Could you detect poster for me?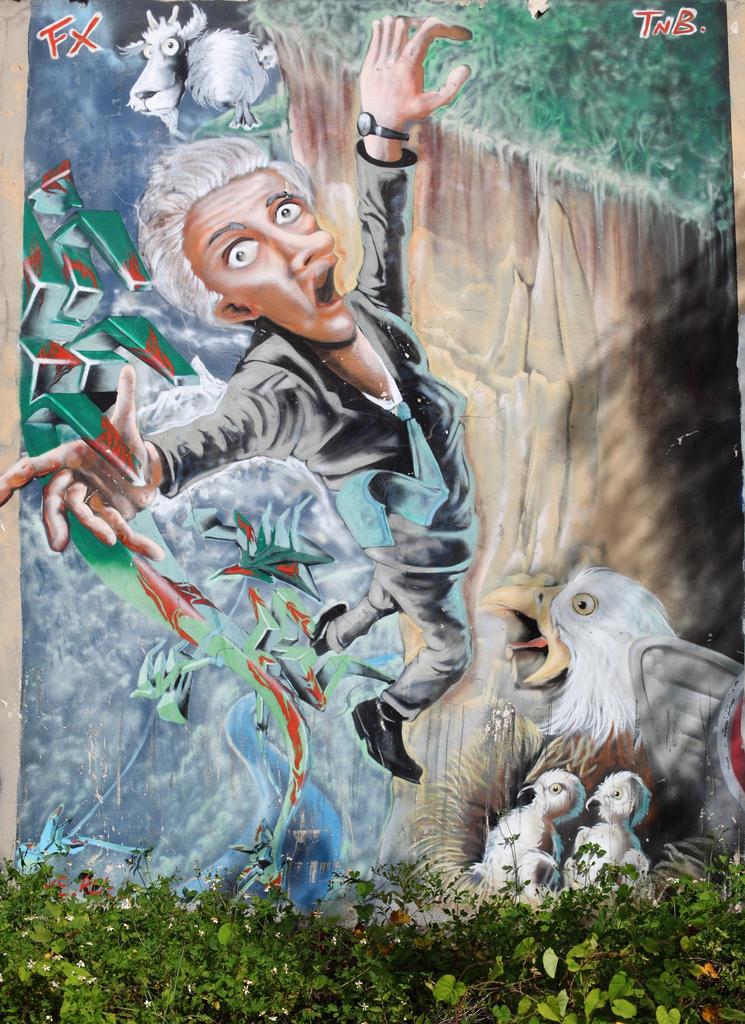
Detection result: crop(0, 3, 744, 927).
